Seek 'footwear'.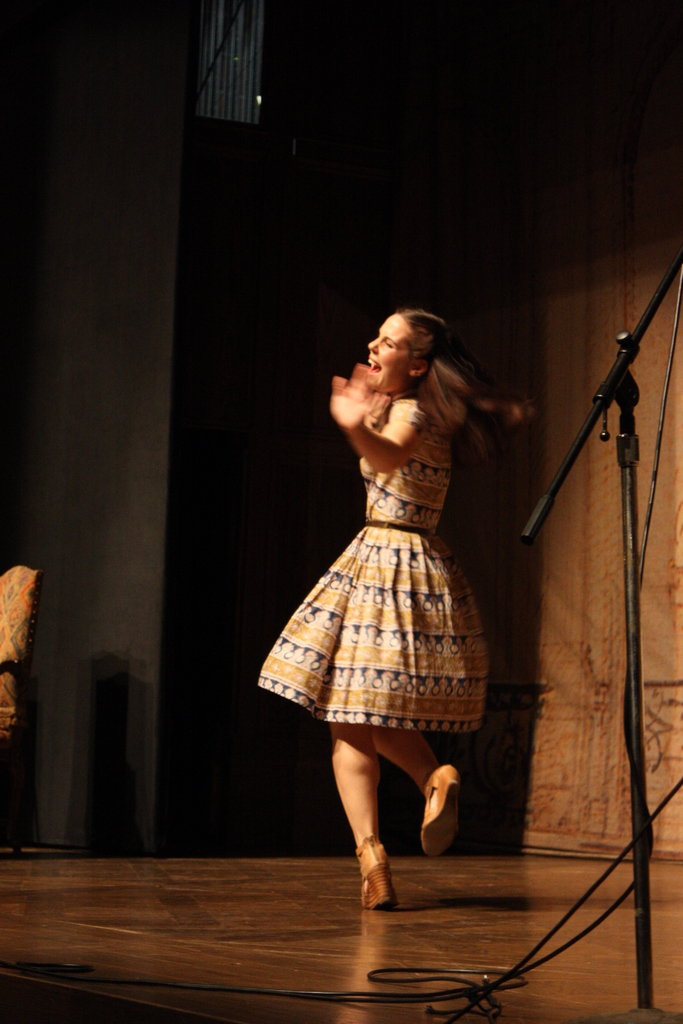
crop(363, 844, 397, 915).
